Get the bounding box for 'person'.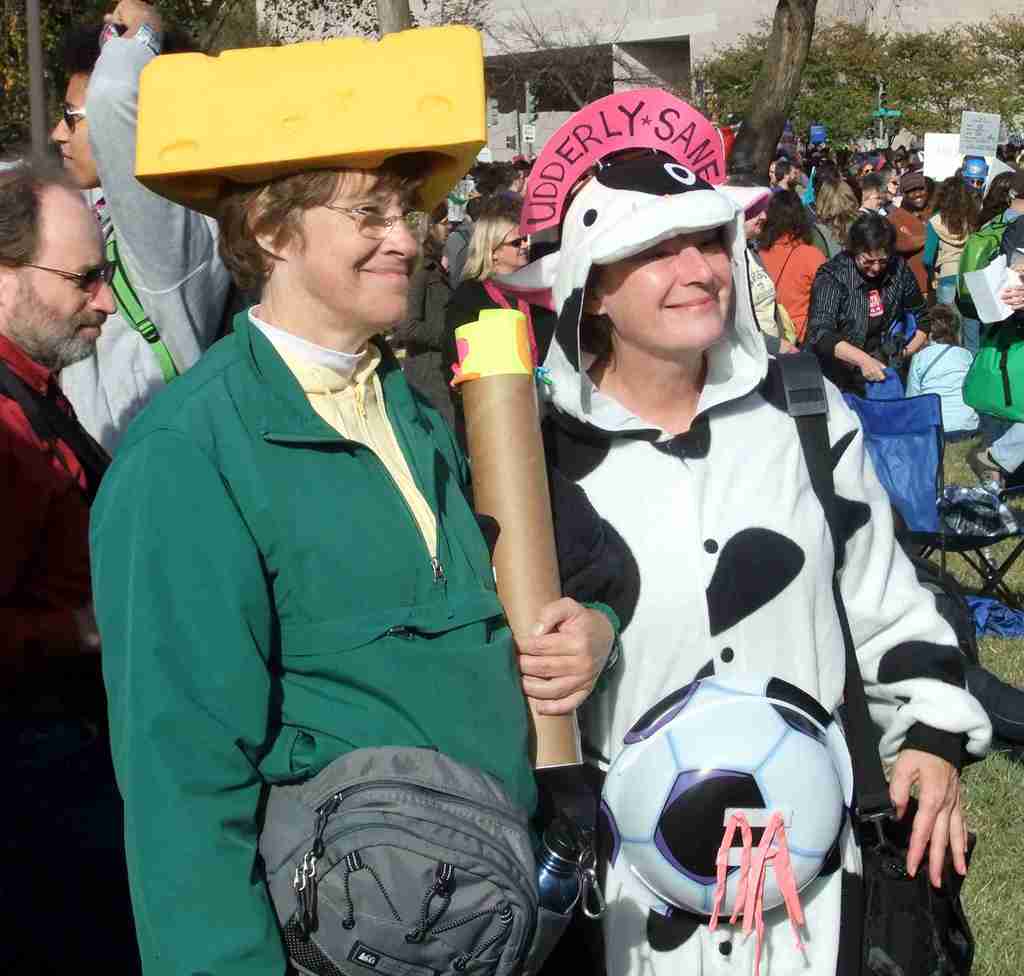
(473,160,526,193).
